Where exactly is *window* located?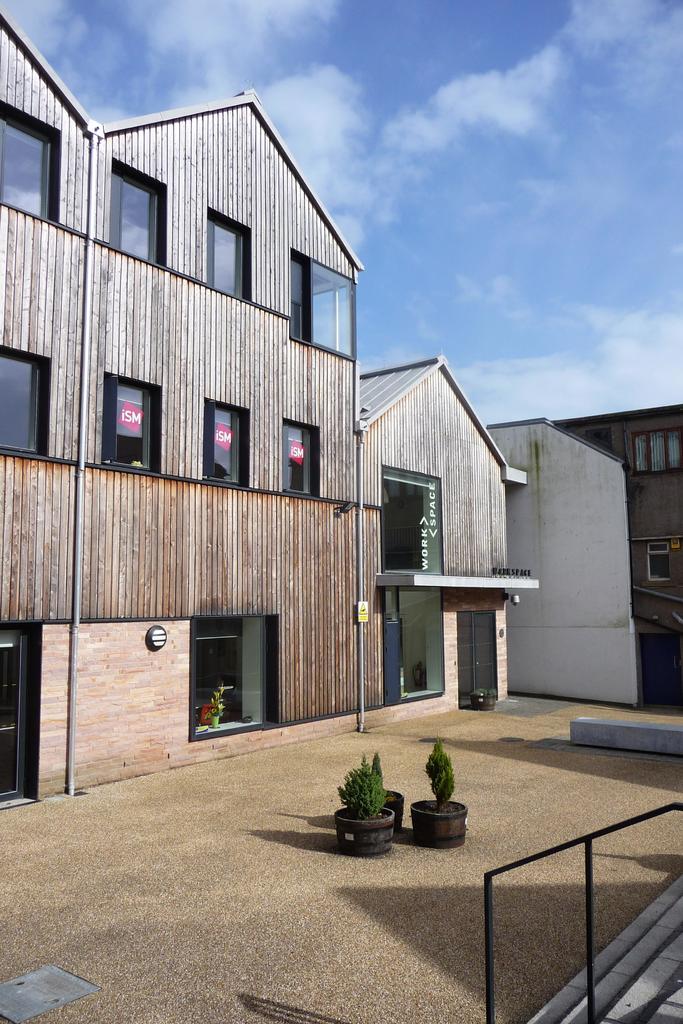
Its bounding box is box(190, 618, 267, 742).
